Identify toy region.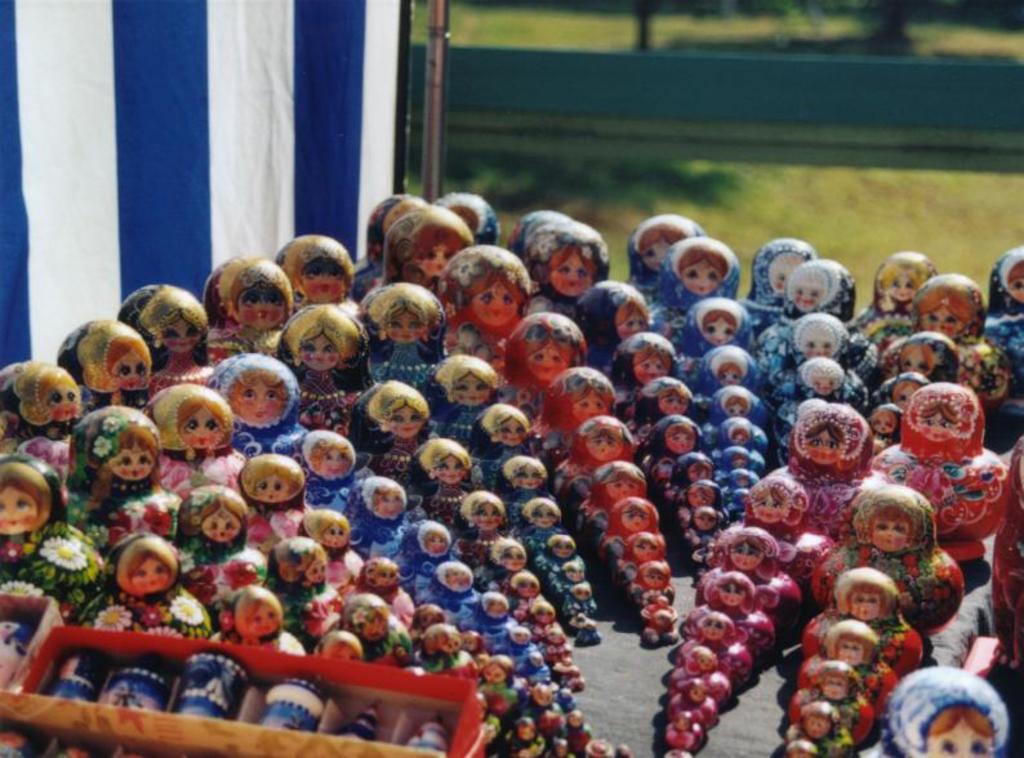
Region: x1=549 y1=557 x2=589 y2=608.
